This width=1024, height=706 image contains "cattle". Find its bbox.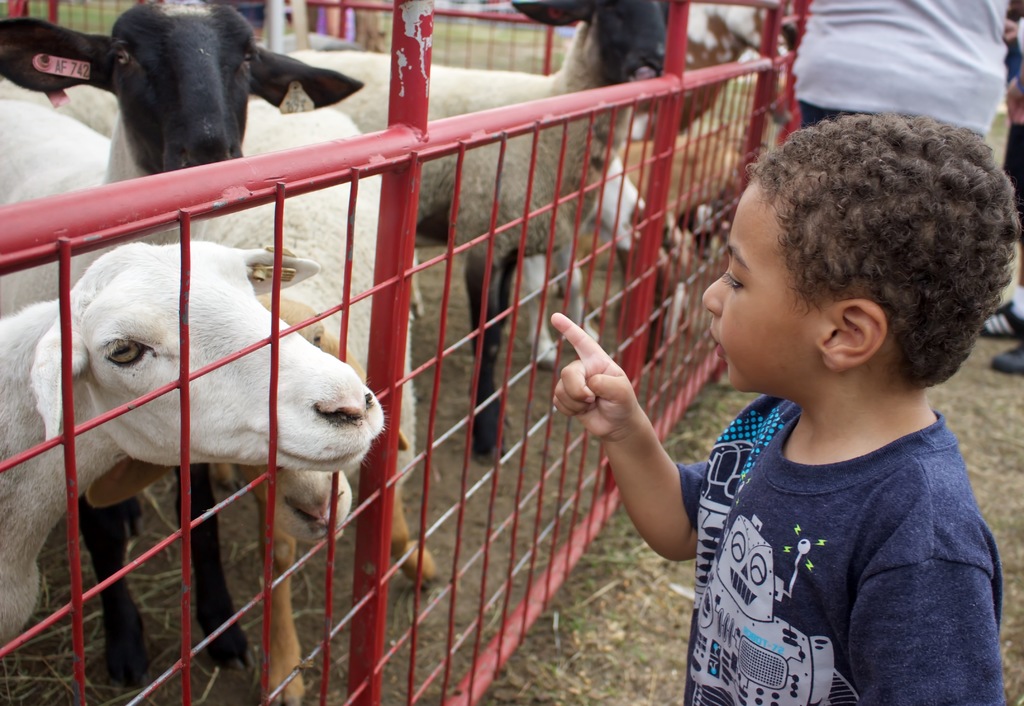
<region>245, 0, 682, 467</region>.
